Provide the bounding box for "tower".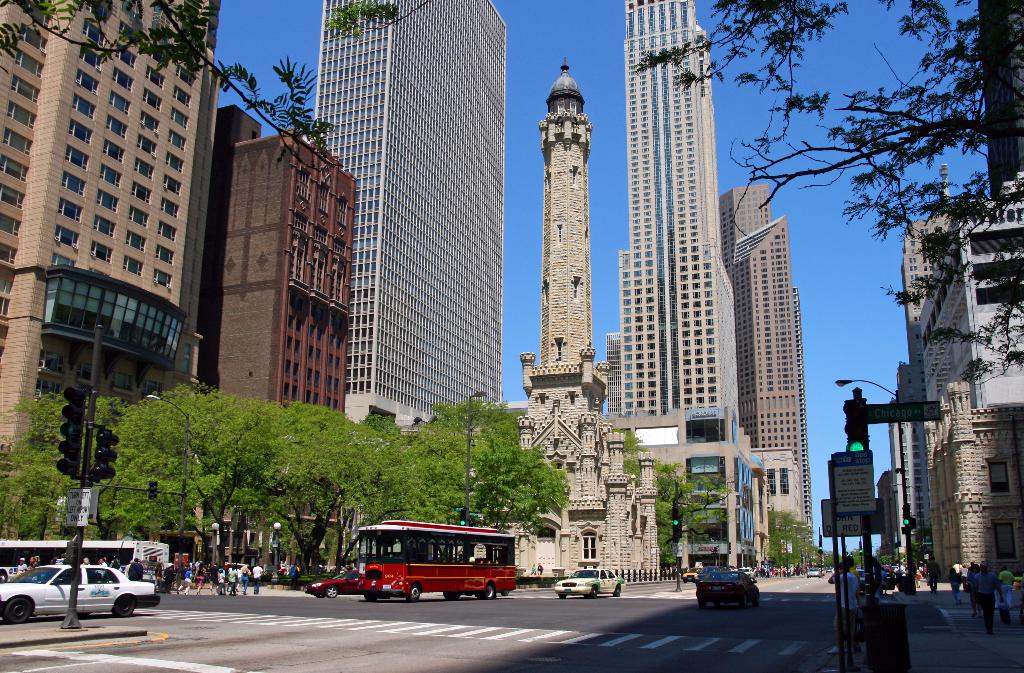
BBox(486, 36, 669, 588).
